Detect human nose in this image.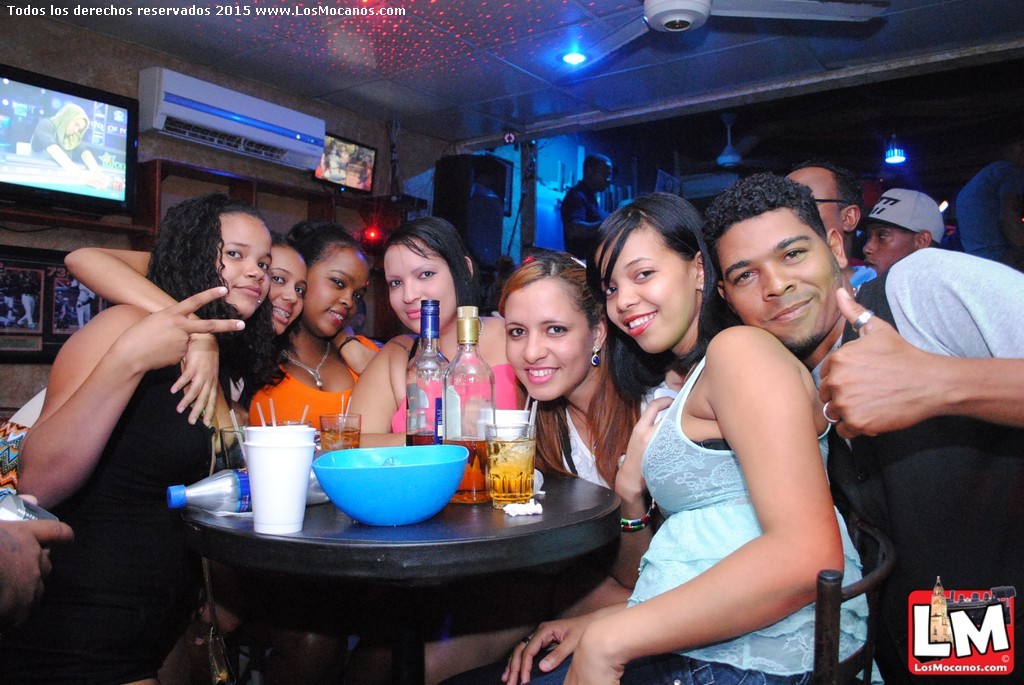
Detection: box=[280, 283, 297, 304].
